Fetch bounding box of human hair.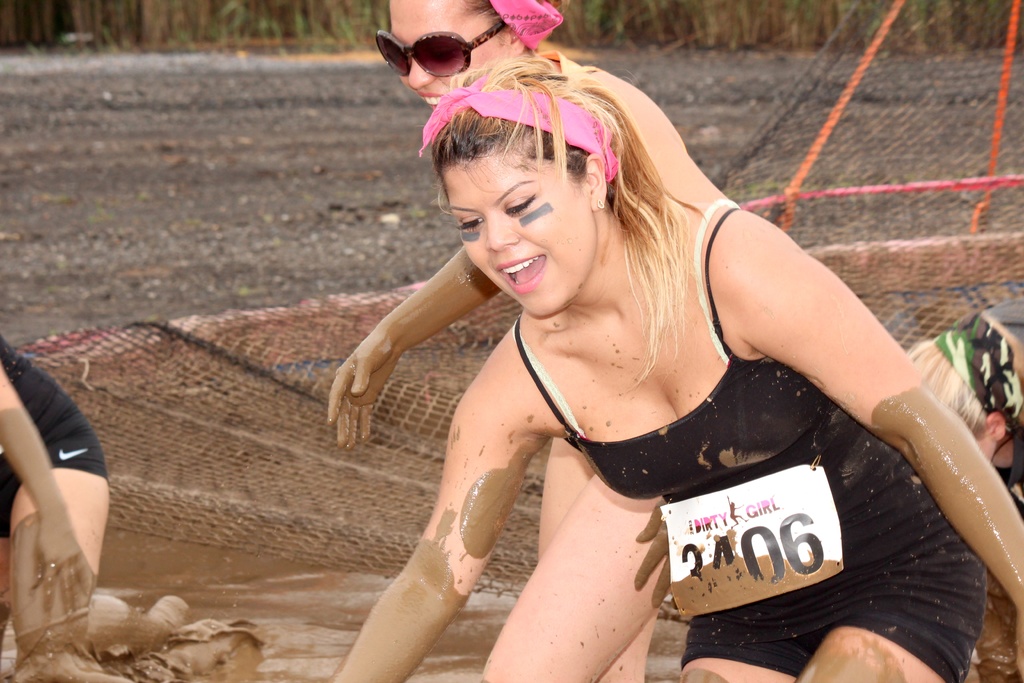
Bbox: rect(417, 40, 696, 361).
